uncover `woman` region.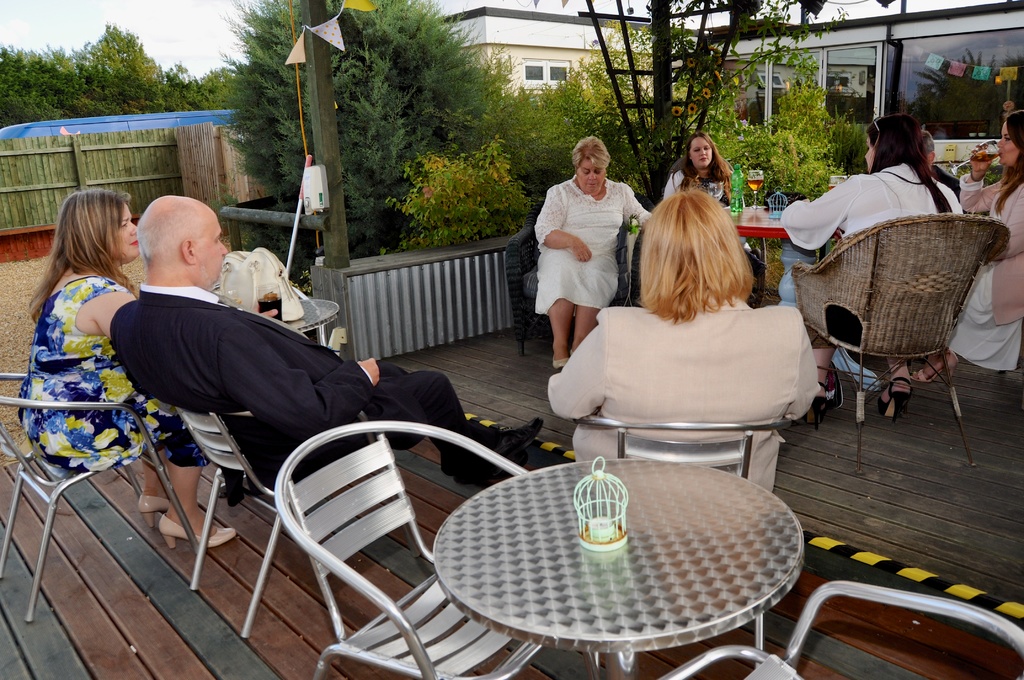
Uncovered: (x1=545, y1=191, x2=822, y2=489).
